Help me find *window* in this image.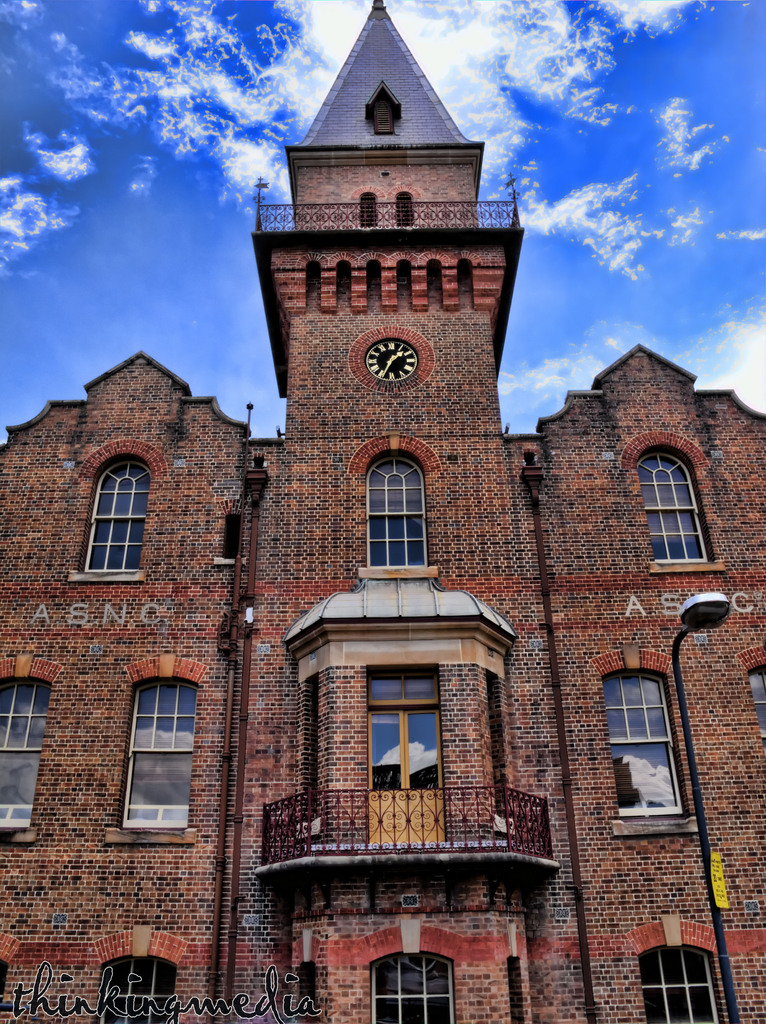
Found it: (left=617, top=669, right=691, bottom=818).
